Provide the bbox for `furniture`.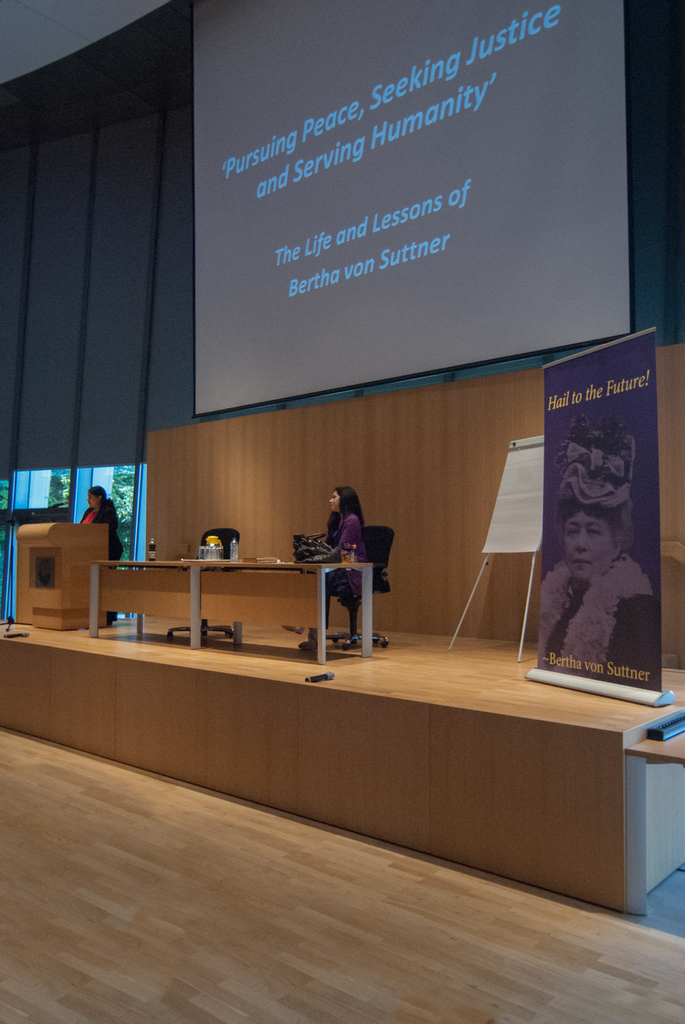
select_region(92, 559, 371, 662).
